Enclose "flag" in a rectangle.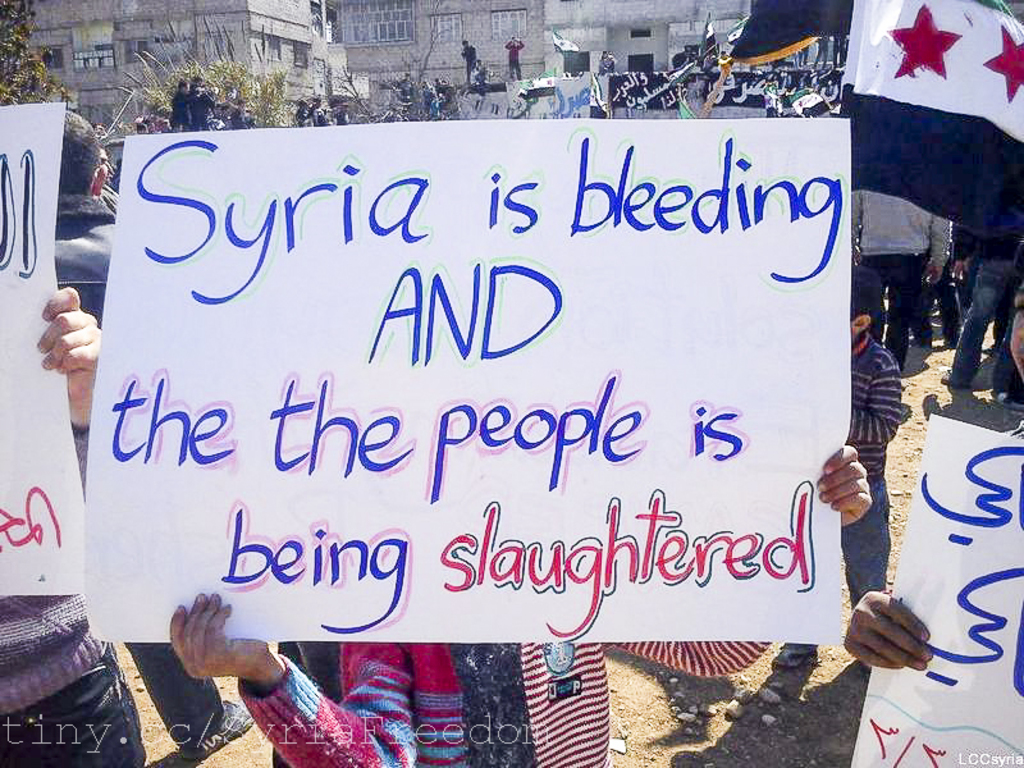
[x1=851, y1=0, x2=1023, y2=243].
